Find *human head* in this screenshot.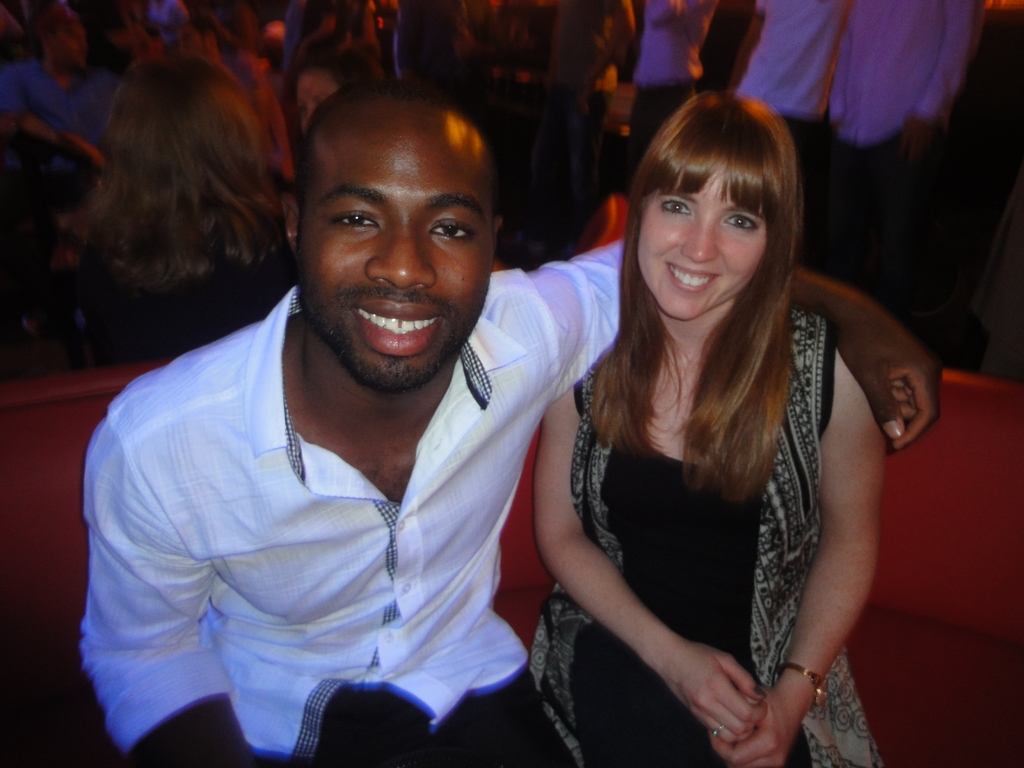
The bounding box for *human head* is 639, 88, 804, 319.
